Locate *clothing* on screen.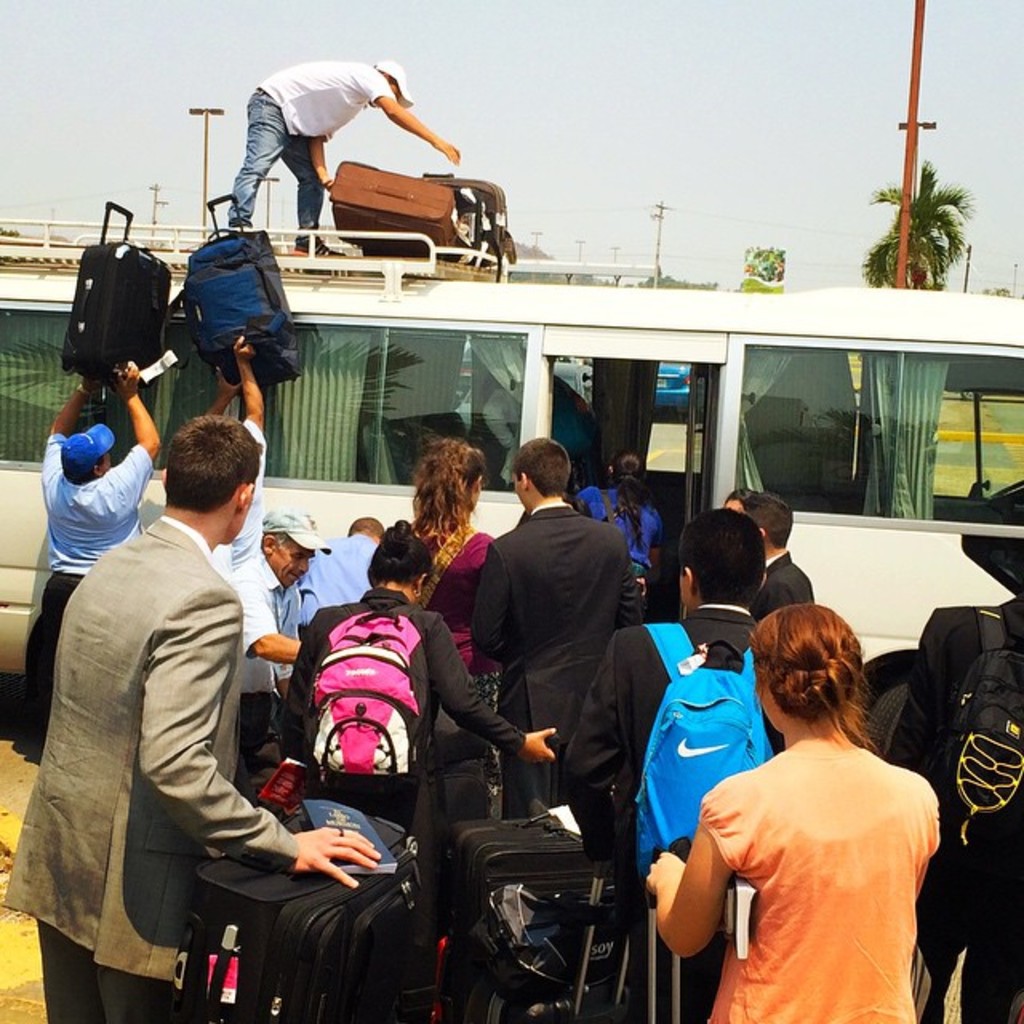
On screen at bbox=(336, 531, 376, 603).
